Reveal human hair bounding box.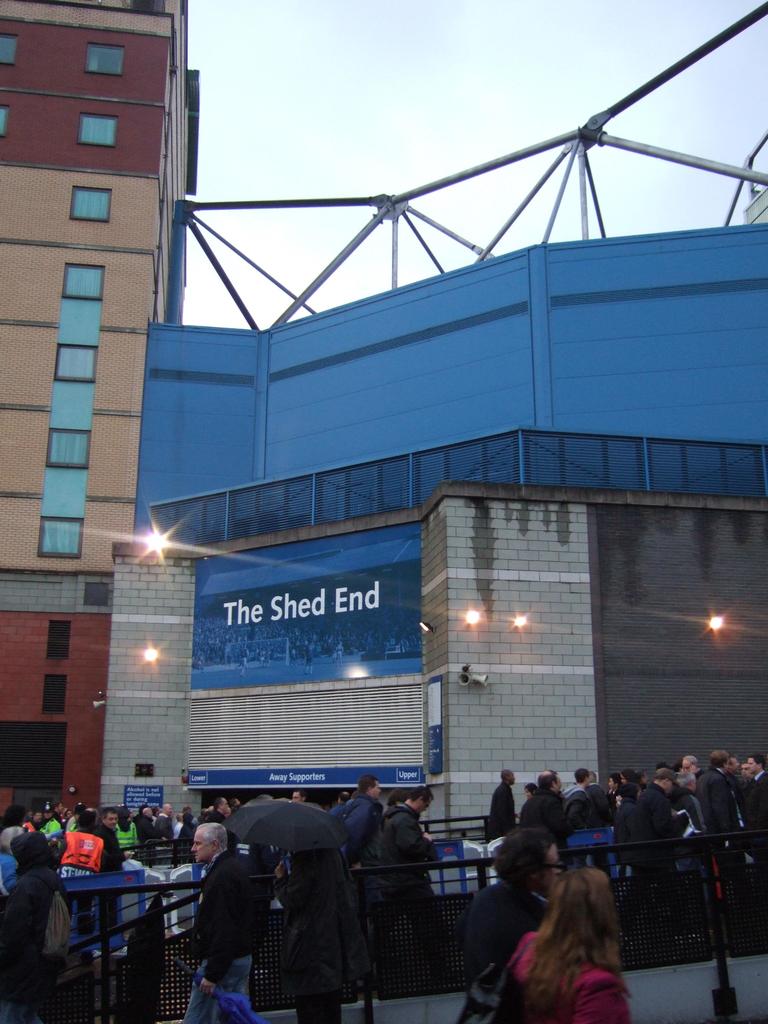
Revealed: left=653, top=769, right=675, bottom=778.
